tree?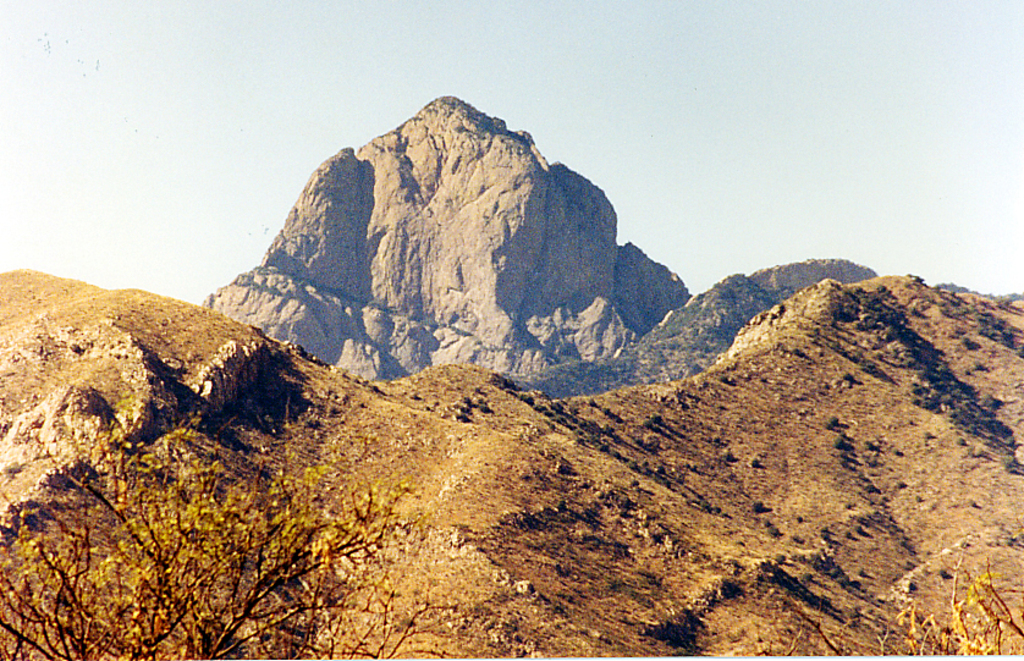
0/406/448/660
